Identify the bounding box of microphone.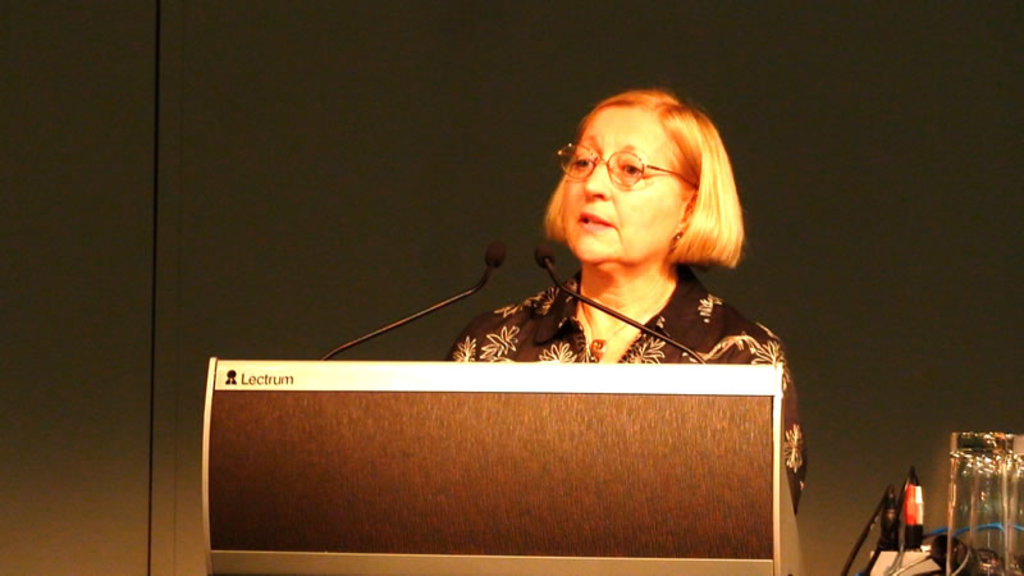
484:241:508:271.
